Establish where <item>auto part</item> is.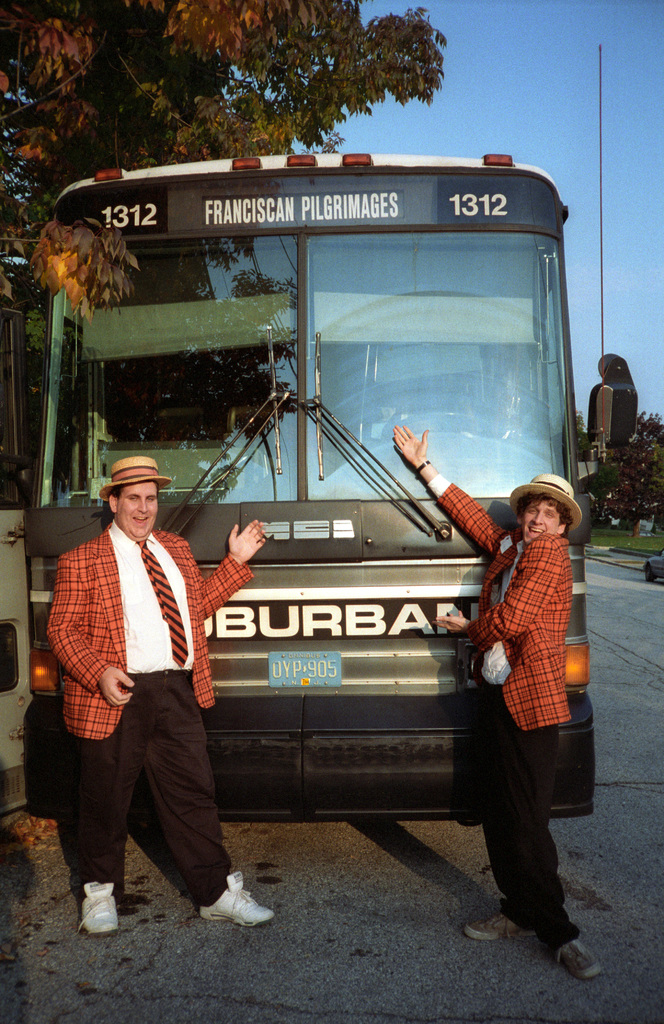
Established at left=25, top=145, right=608, bottom=808.
